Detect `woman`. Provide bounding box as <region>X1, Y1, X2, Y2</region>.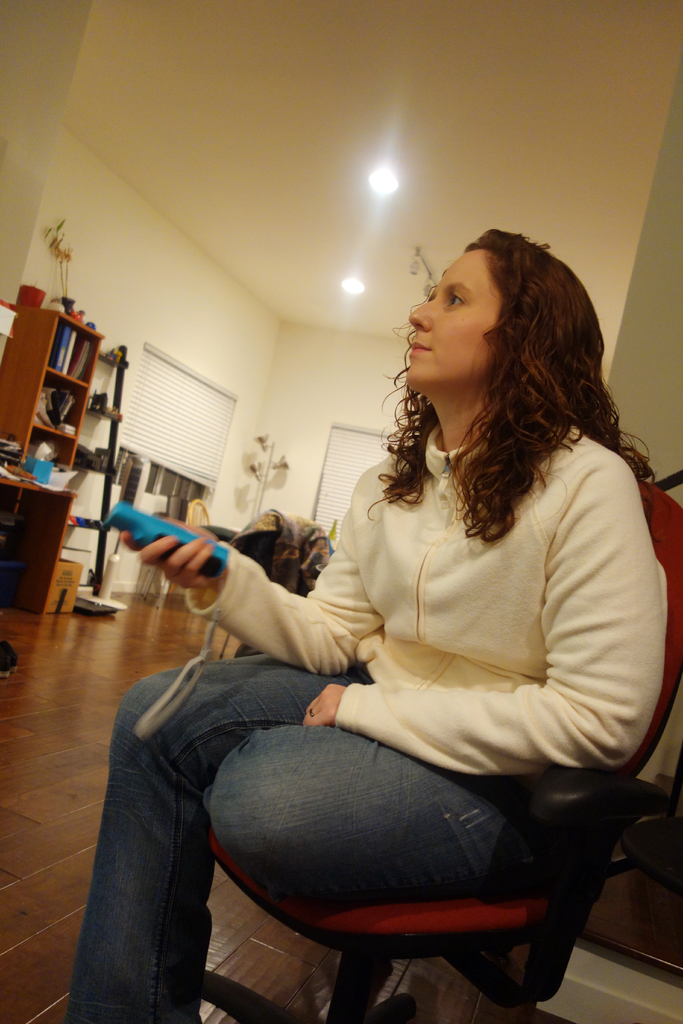
<region>62, 230, 670, 1023</region>.
